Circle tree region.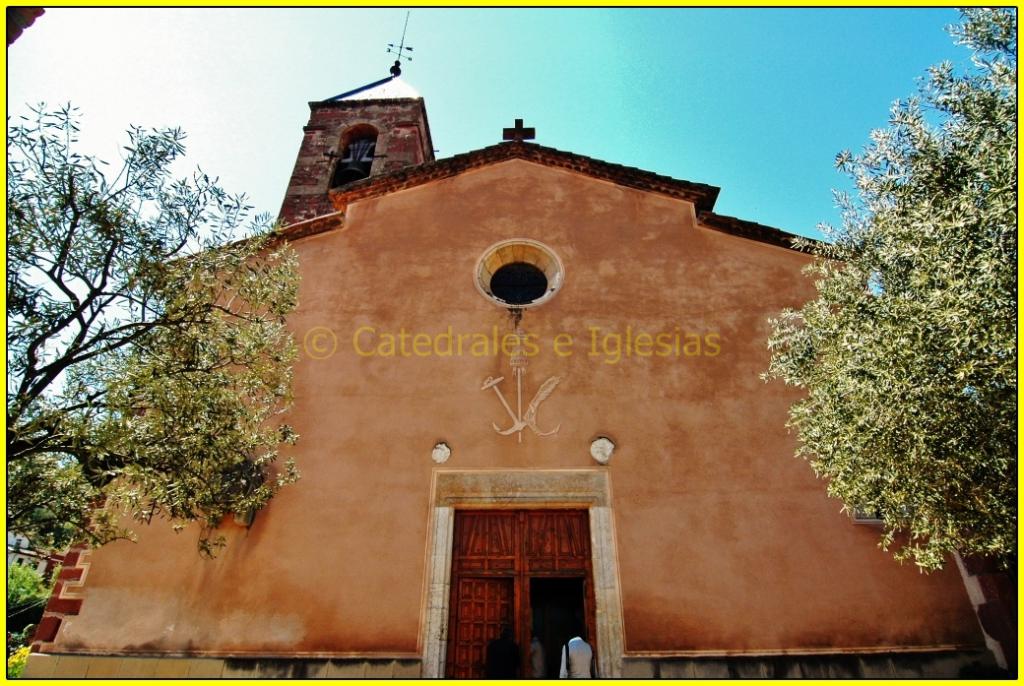
Region: 754:6:1016:591.
